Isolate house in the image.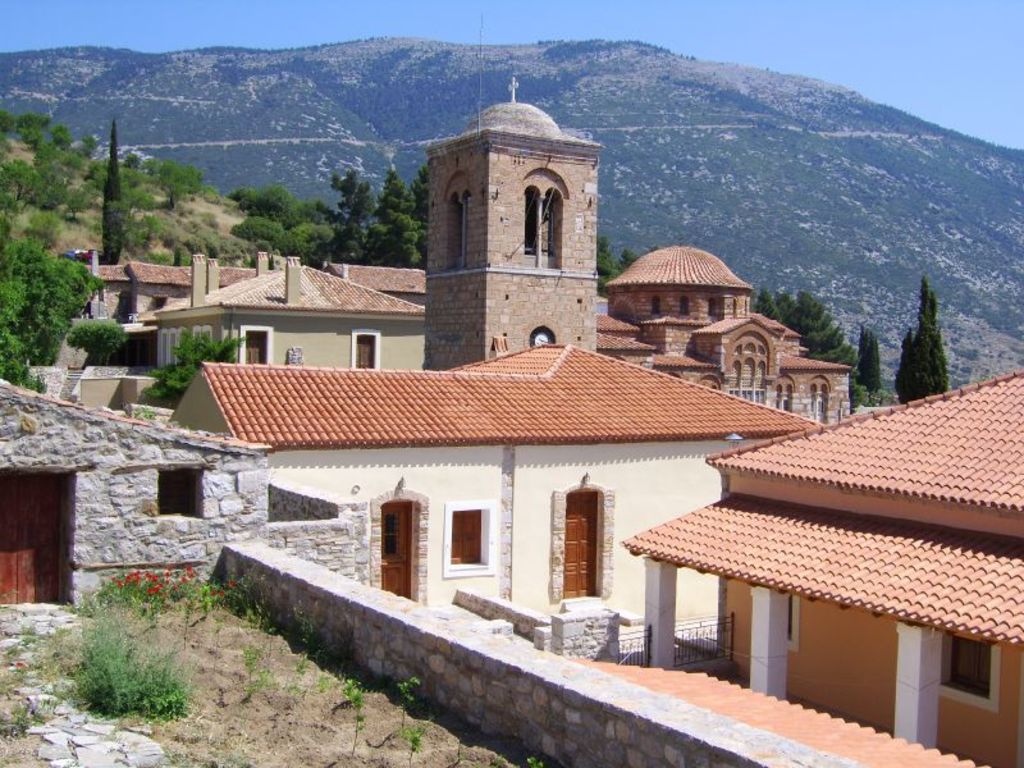
Isolated region: [left=173, top=335, right=818, bottom=648].
